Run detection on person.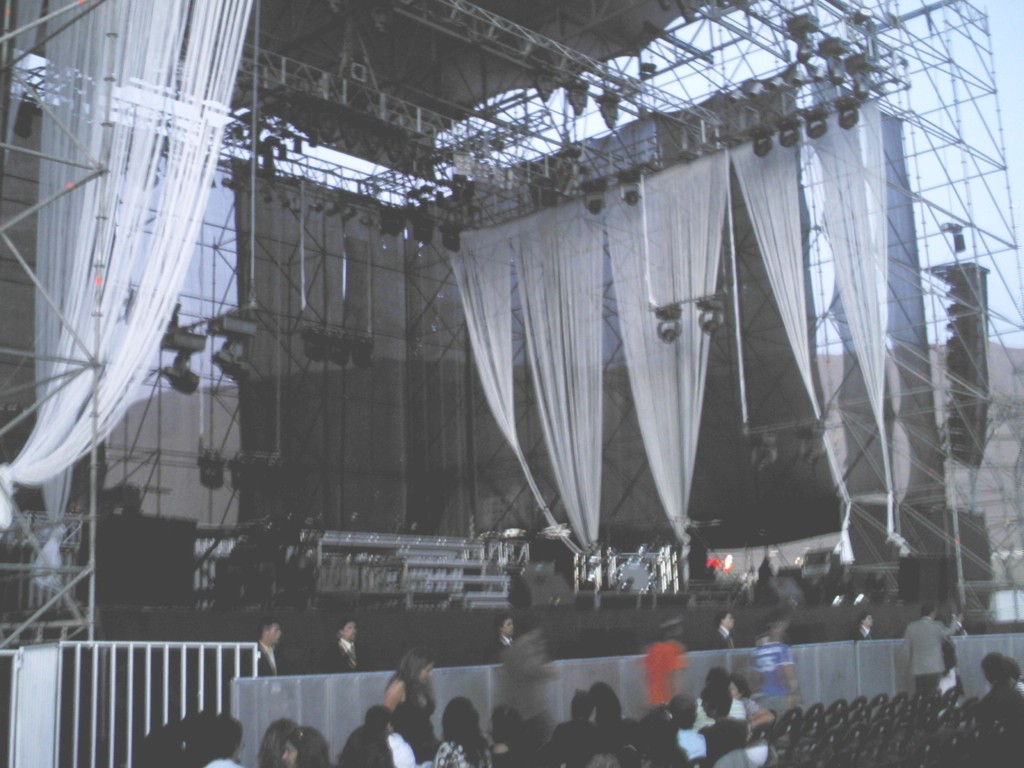
Result: 231/620/303/679.
